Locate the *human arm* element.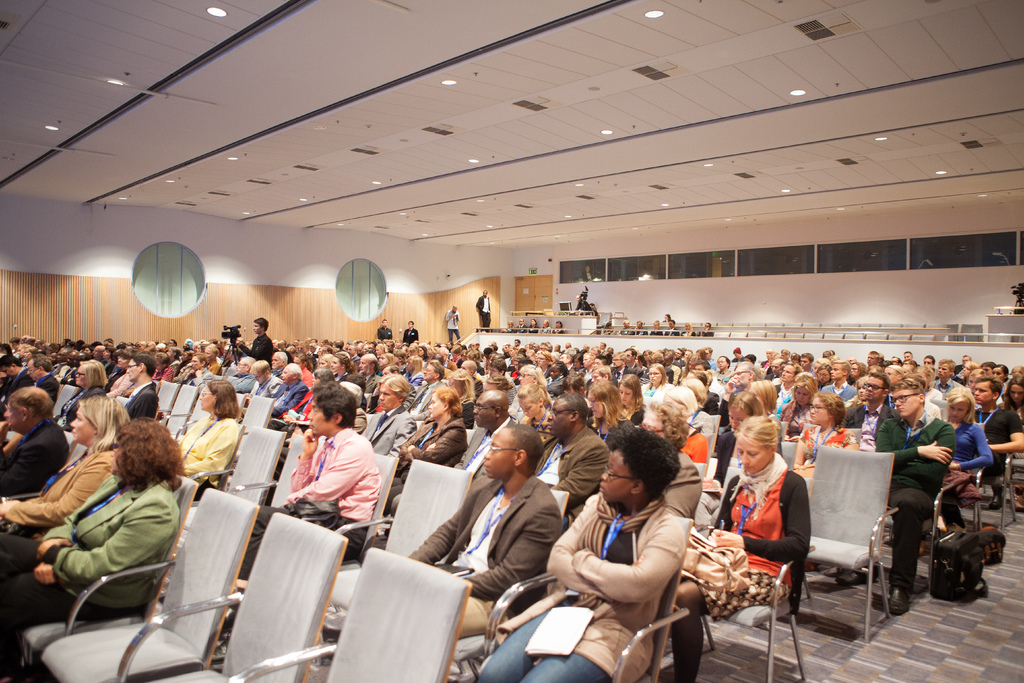
Element bbox: <box>125,392,159,420</box>.
